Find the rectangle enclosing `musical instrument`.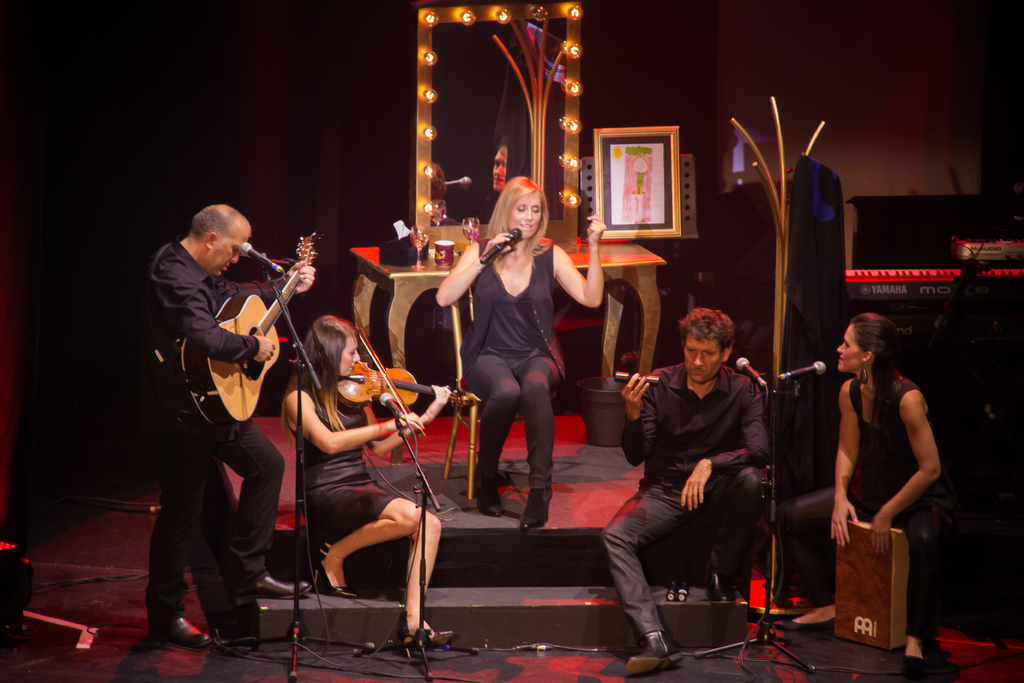
<box>826,513,918,659</box>.
